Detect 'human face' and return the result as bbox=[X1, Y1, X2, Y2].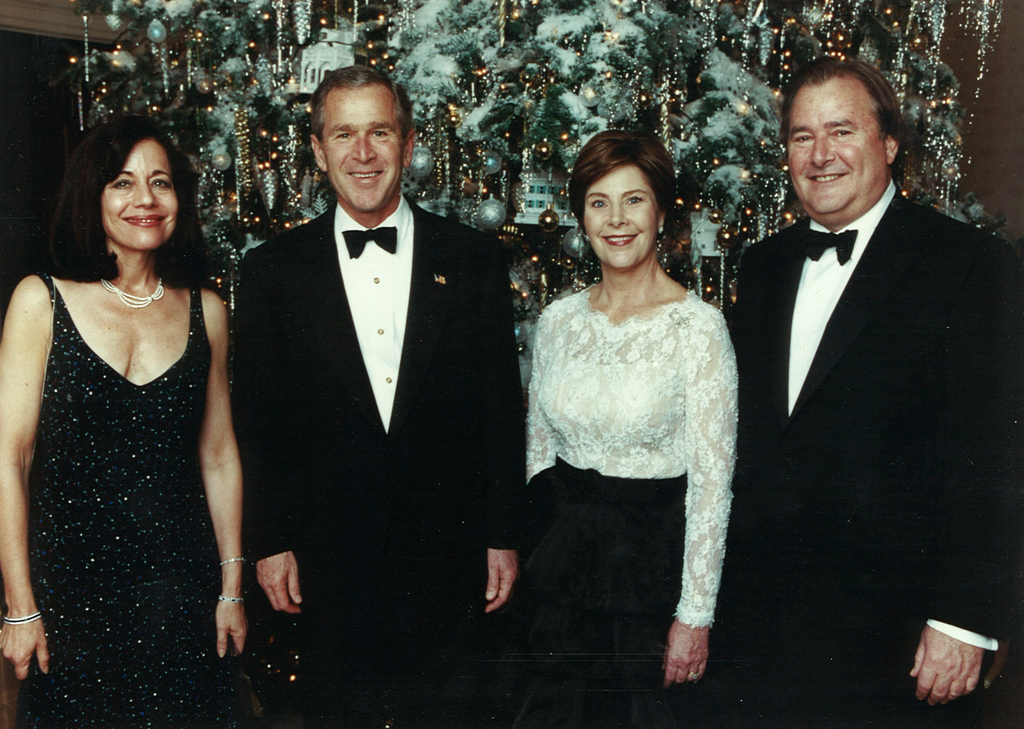
bbox=[787, 86, 881, 210].
